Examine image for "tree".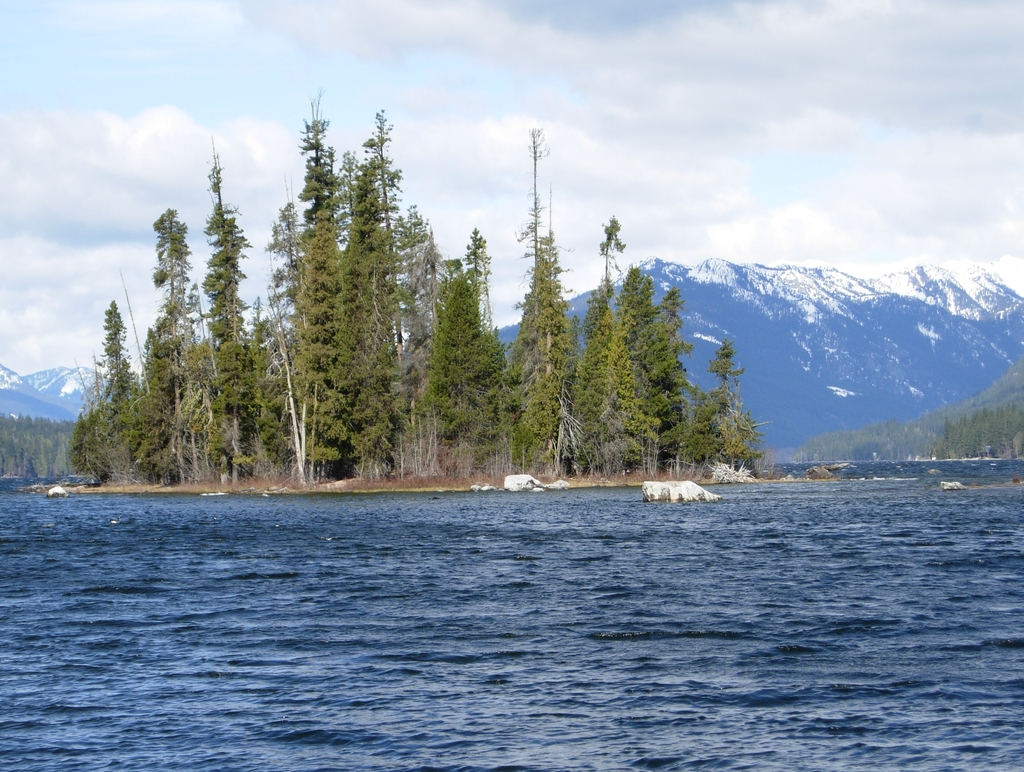
Examination result: (587, 218, 629, 334).
